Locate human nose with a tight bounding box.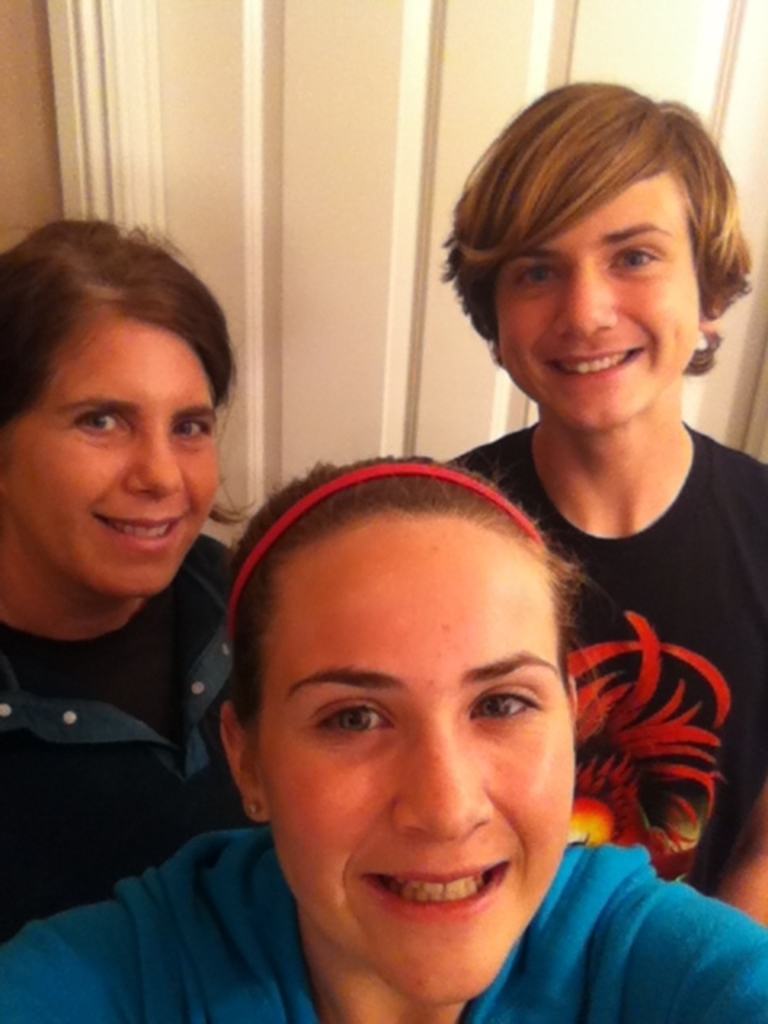
BBox(552, 264, 621, 339).
